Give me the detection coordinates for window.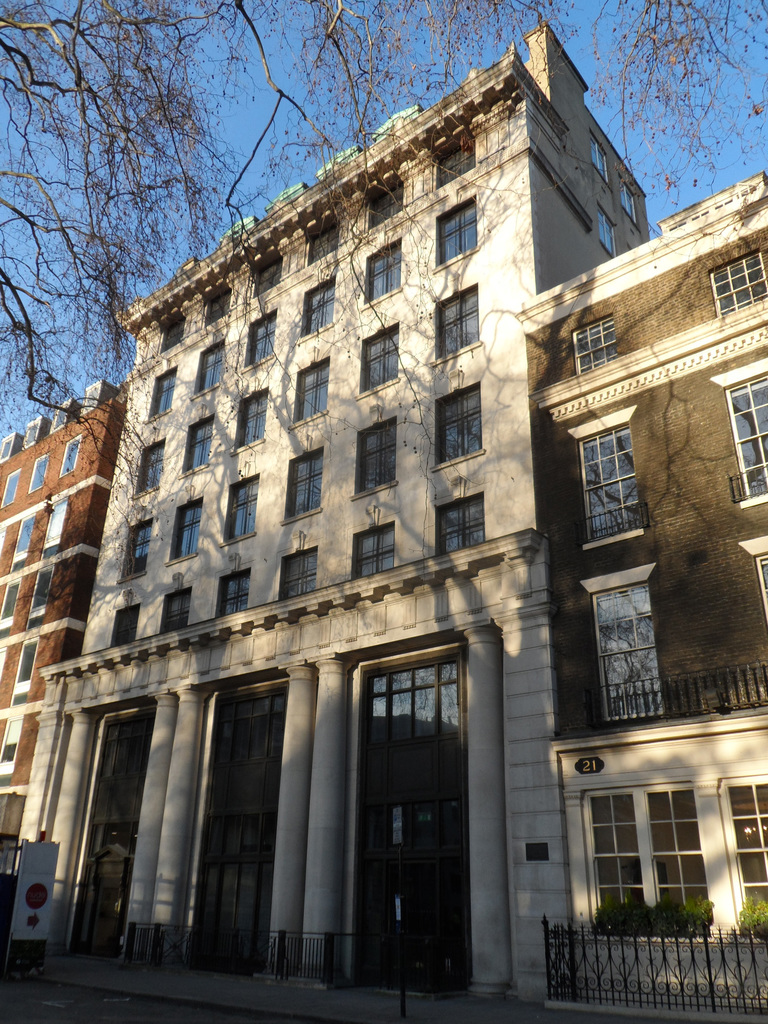
x1=359 y1=324 x2=396 y2=397.
